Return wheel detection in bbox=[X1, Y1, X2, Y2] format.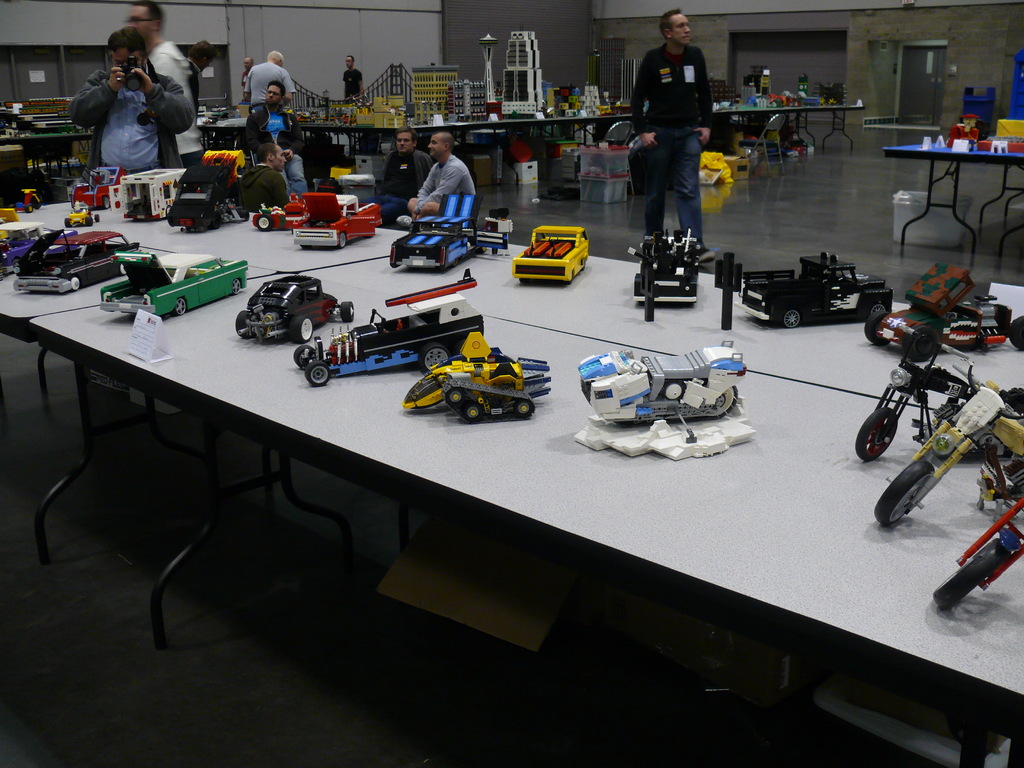
bbox=[257, 214, 273, 232].
